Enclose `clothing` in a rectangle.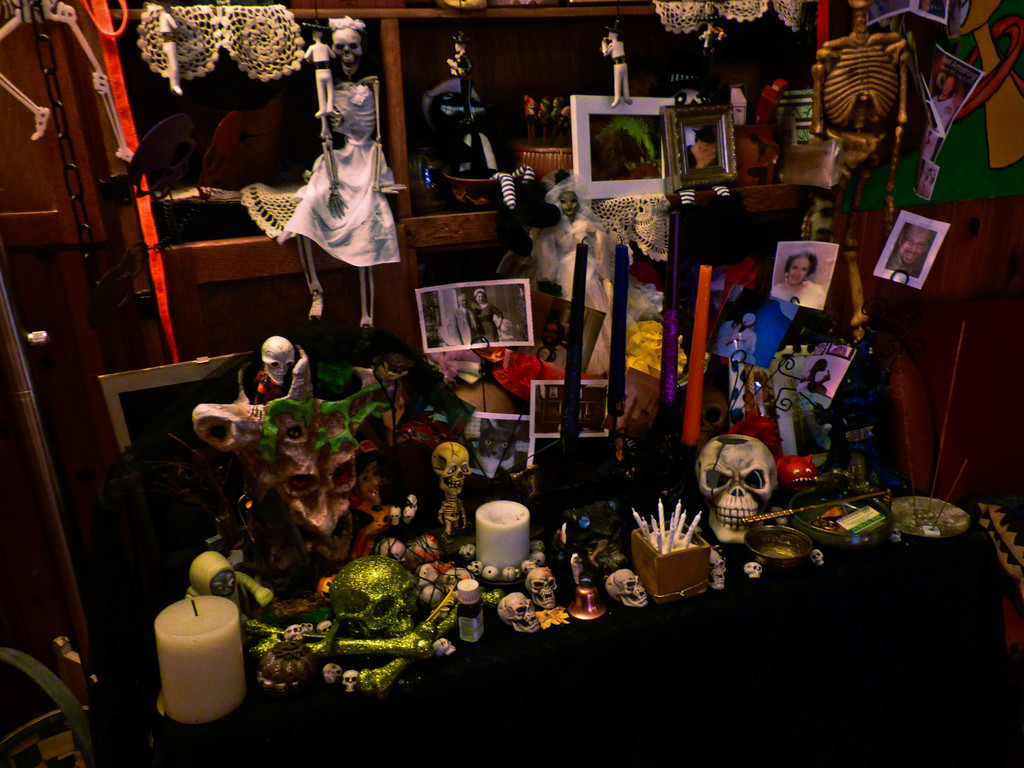
Rect(925, 93, 955, 139).
